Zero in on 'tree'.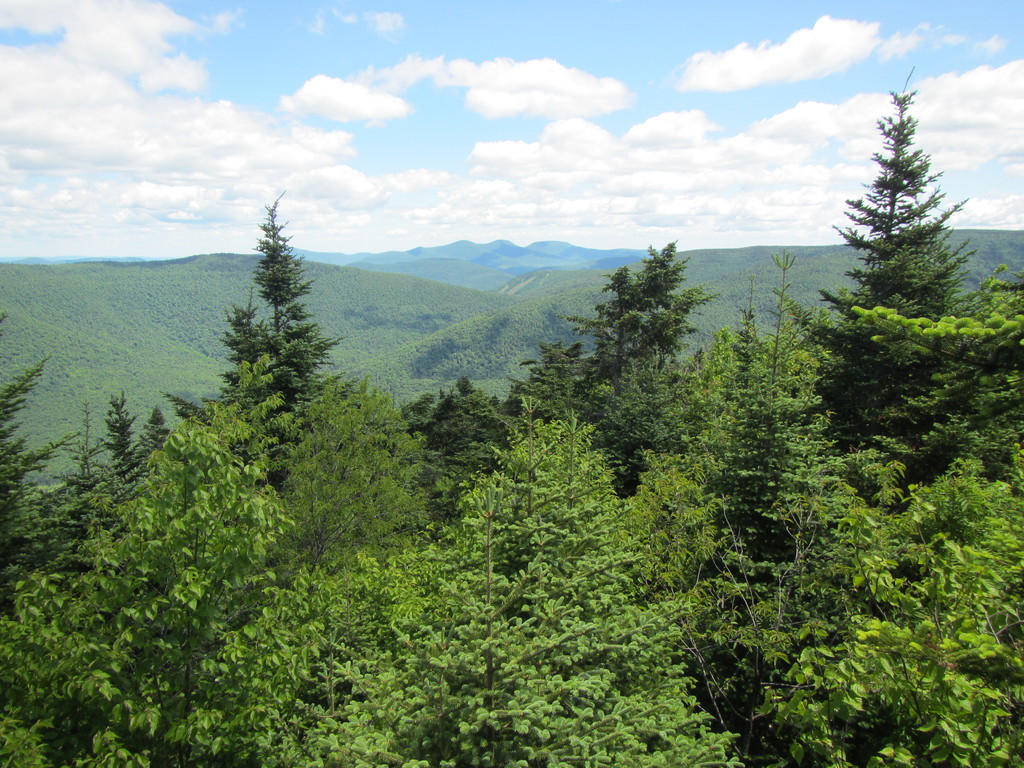
Zeroed in: 201, 184, 336, 474.
